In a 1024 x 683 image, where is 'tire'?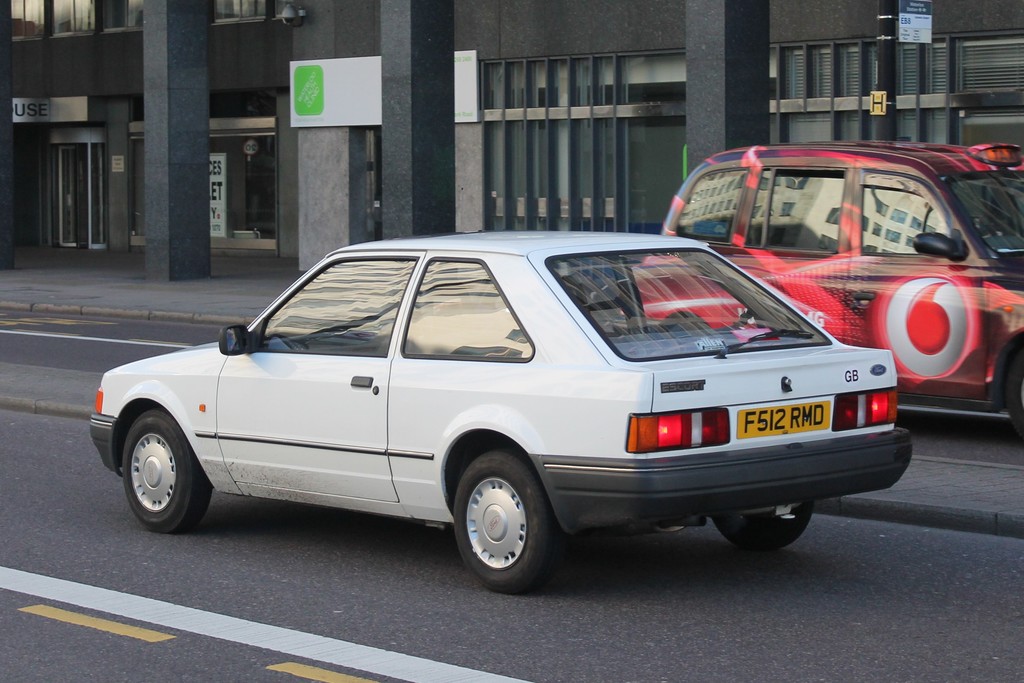
x1=443 y1=450 x2=541 y2=589.
